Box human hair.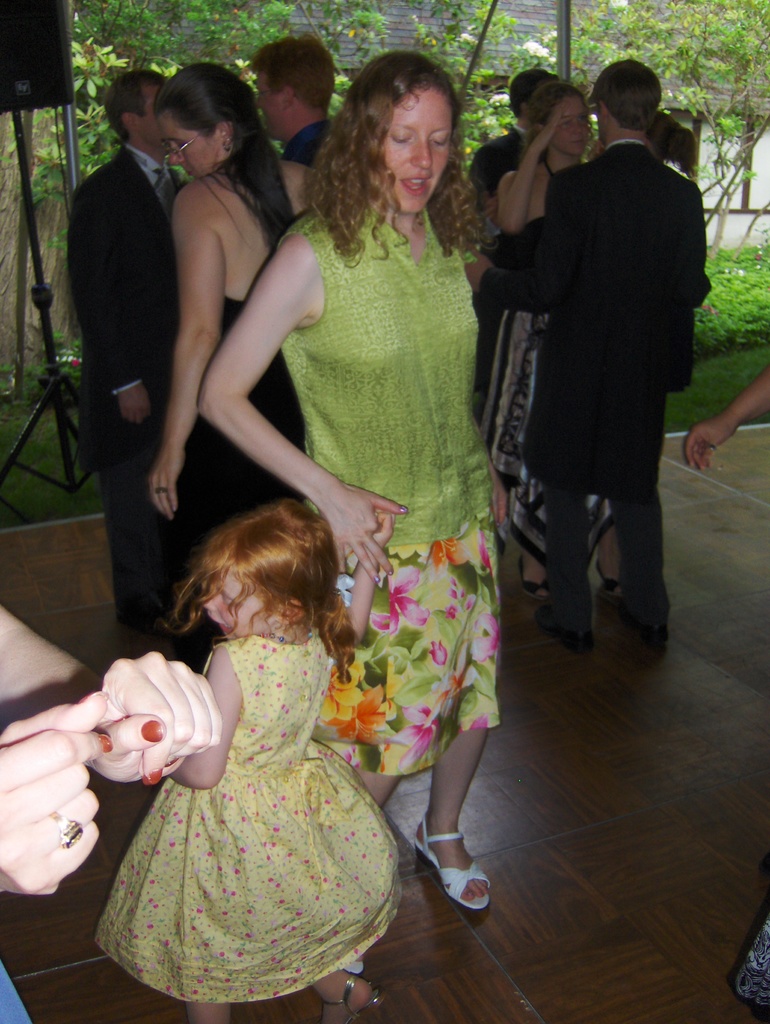
{"x1": 150, "y1": 61, "x2": 289, "y2": 253}.
